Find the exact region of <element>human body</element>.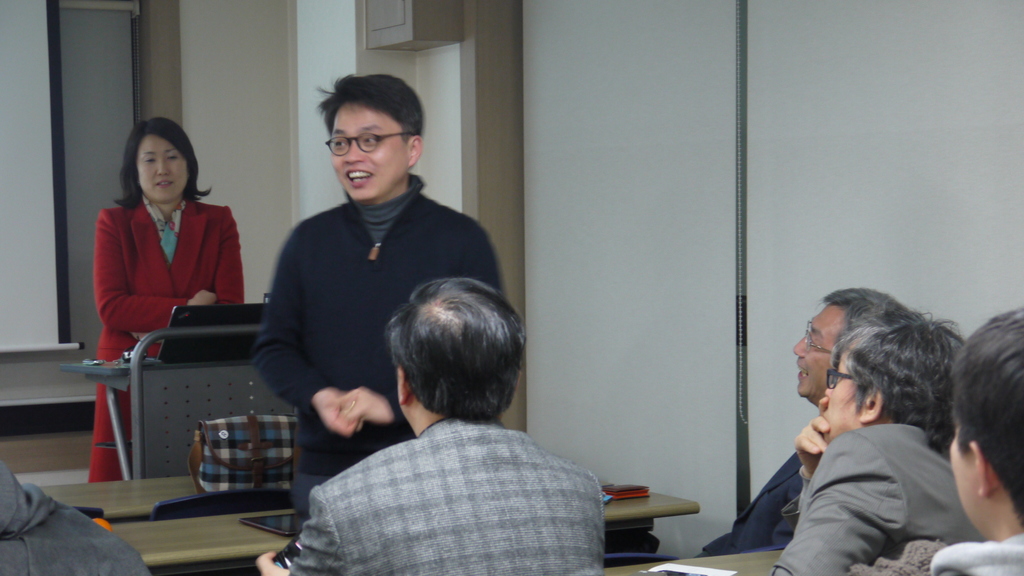
Exact region: detection(249, 73, 514, 543).
